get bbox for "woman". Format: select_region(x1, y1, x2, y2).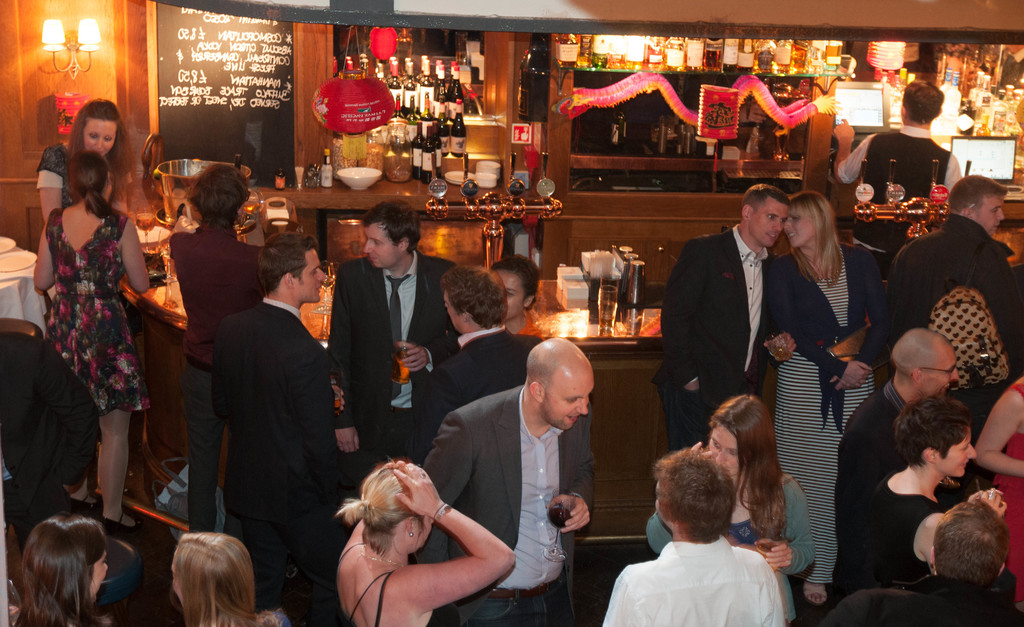
select_region(963, 361, 1023, 605).
